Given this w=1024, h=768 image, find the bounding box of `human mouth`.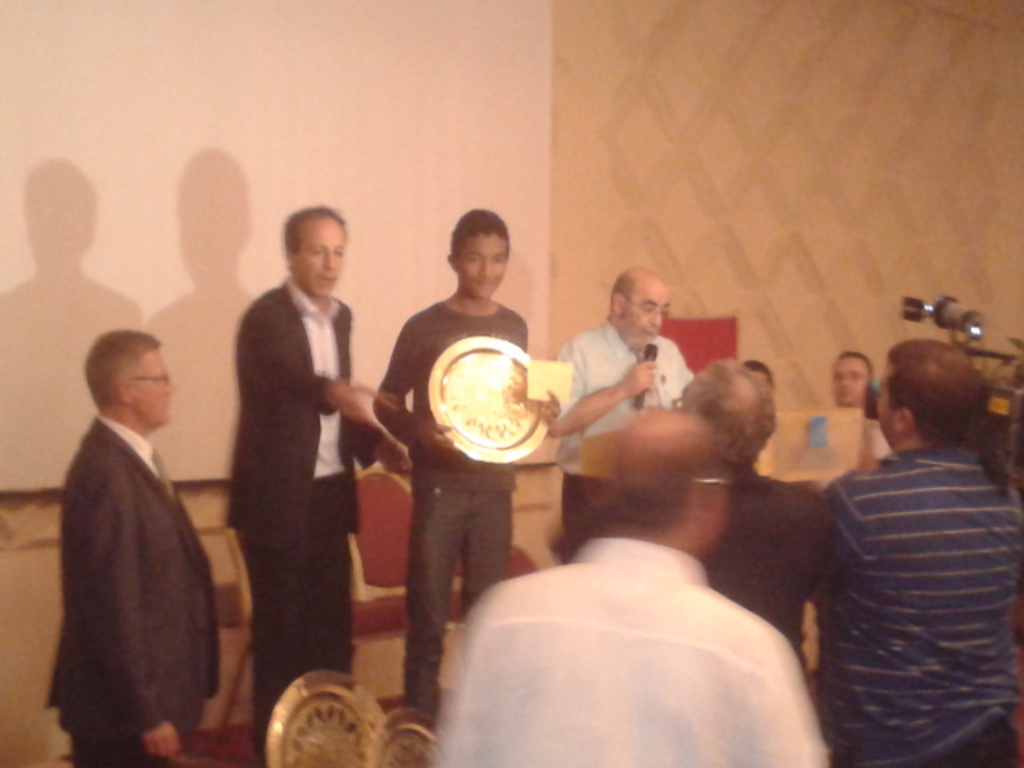
bbox=[478, 283, 496, 285].
